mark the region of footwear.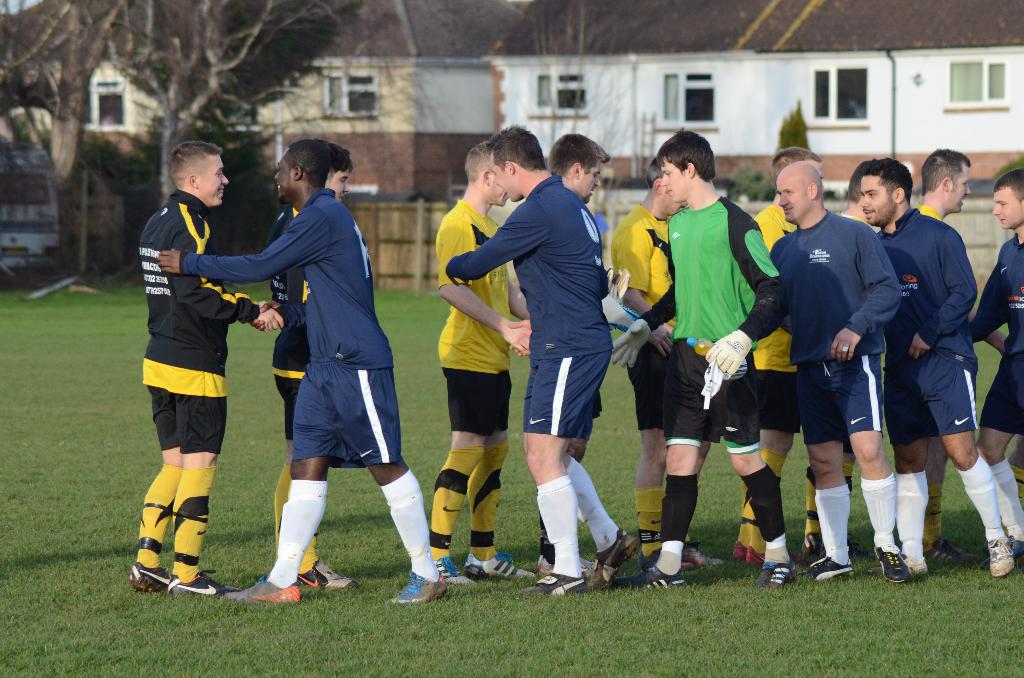
Region: left=876, top=545, right=909, bottom=583.
